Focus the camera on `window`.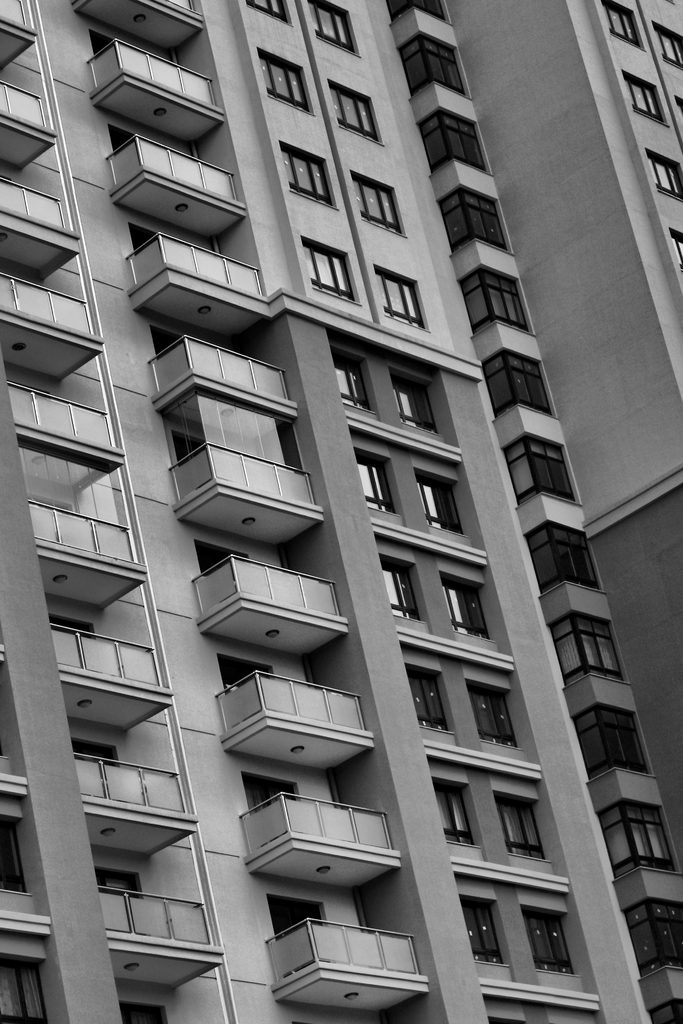
Focus region: bbox(350, 459, 404, 516).
